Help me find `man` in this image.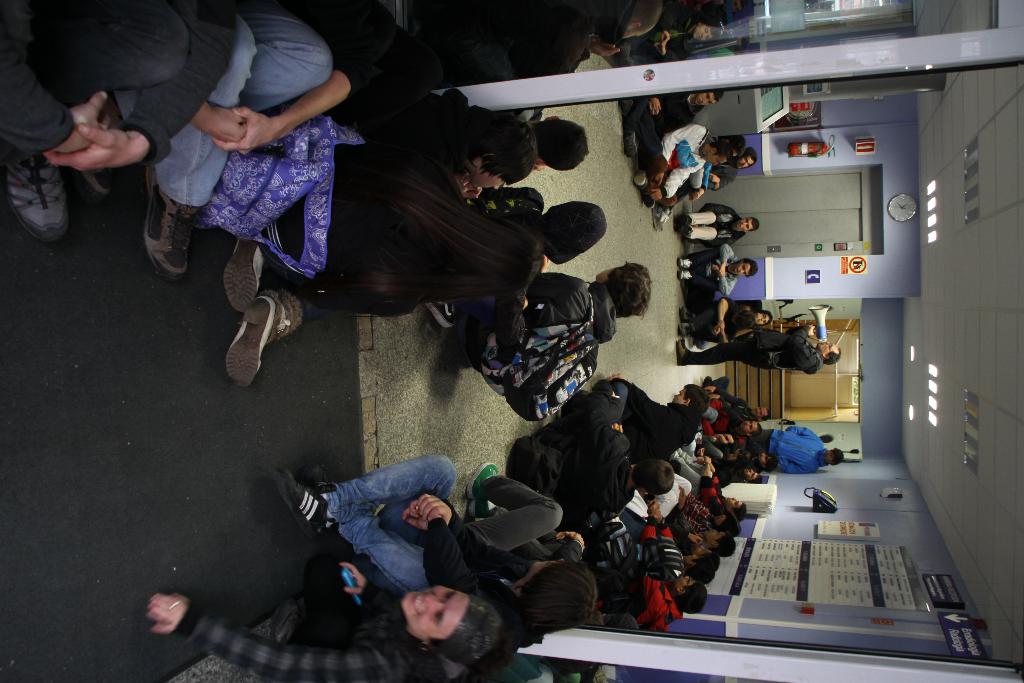
Found it: [418,0,673,120].
